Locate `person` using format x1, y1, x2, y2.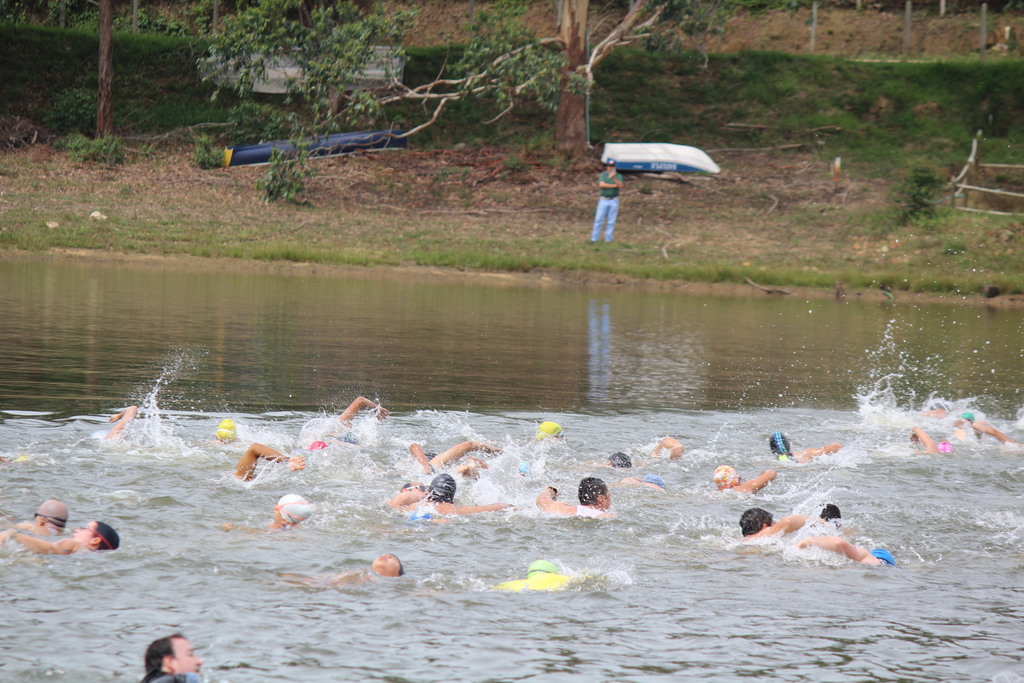
739, 504, 880, 578.
